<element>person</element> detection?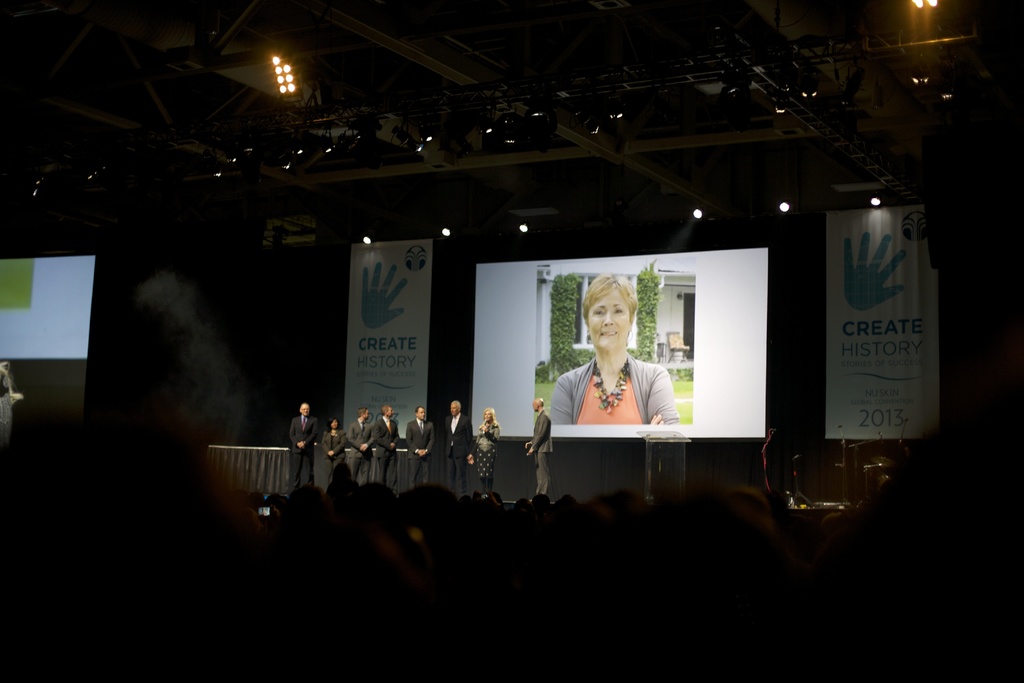
468,404,503,502
